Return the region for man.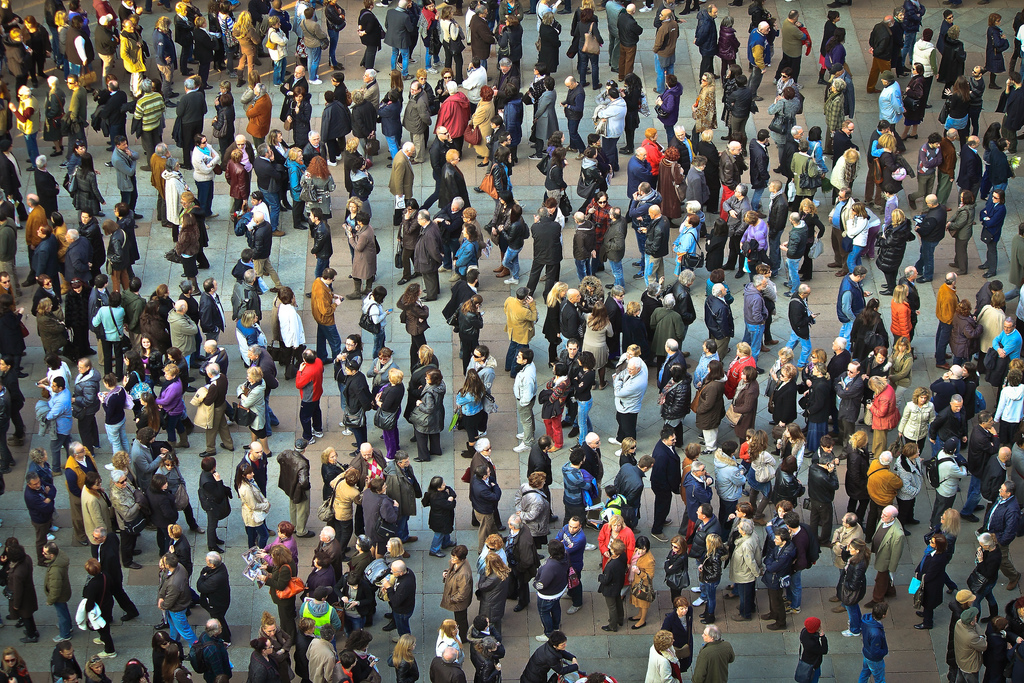
(left=5, top=545, right=38, bottom=642).
